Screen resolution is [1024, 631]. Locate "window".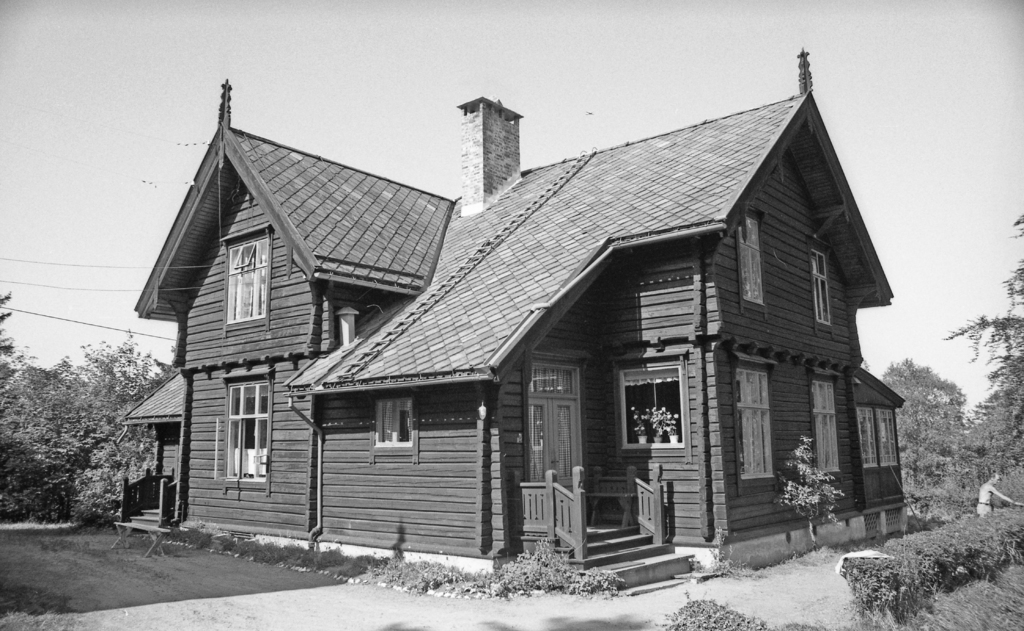
527:357:581:398.
